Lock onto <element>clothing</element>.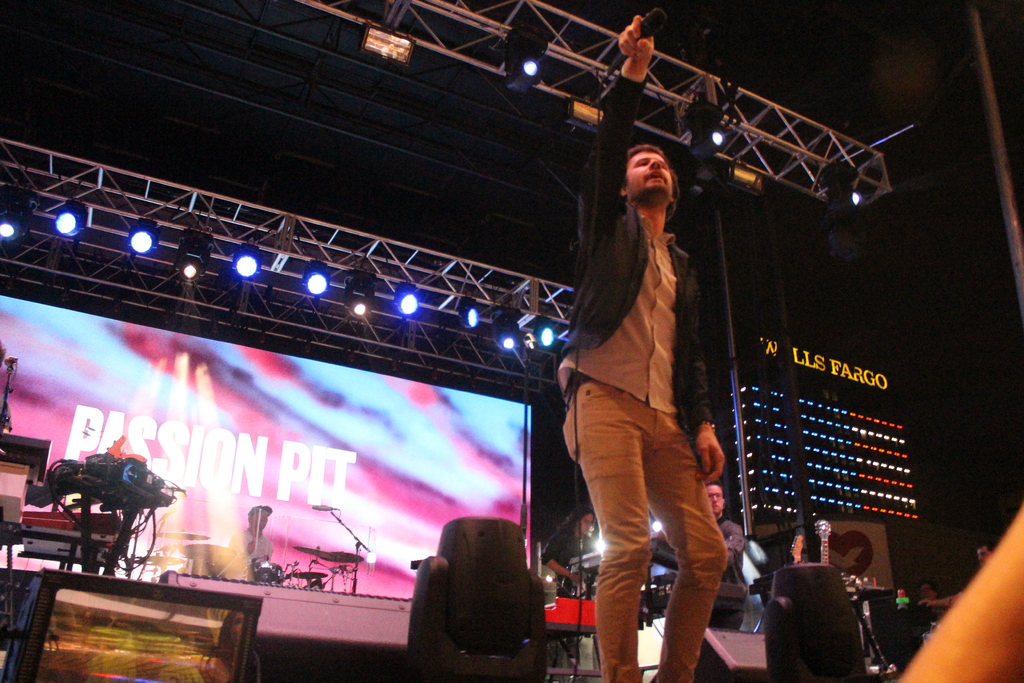
Locked: locate(553, 73, 730, 682).
